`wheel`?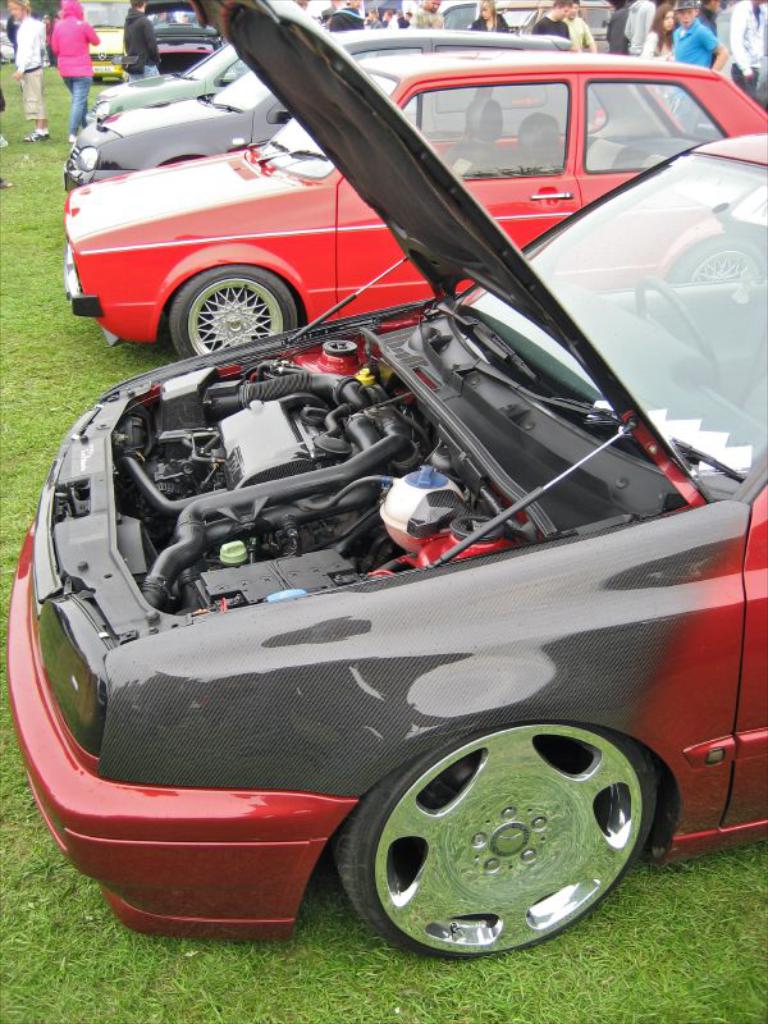
locate(163, 262, 301, 349)
